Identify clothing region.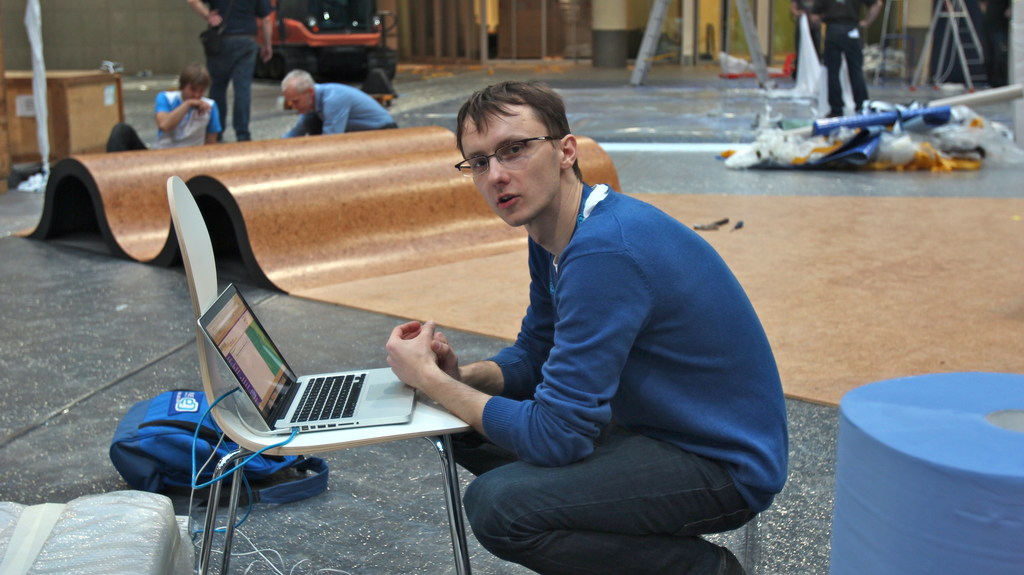
Region: bbox=[199, 0, 276, 140].
